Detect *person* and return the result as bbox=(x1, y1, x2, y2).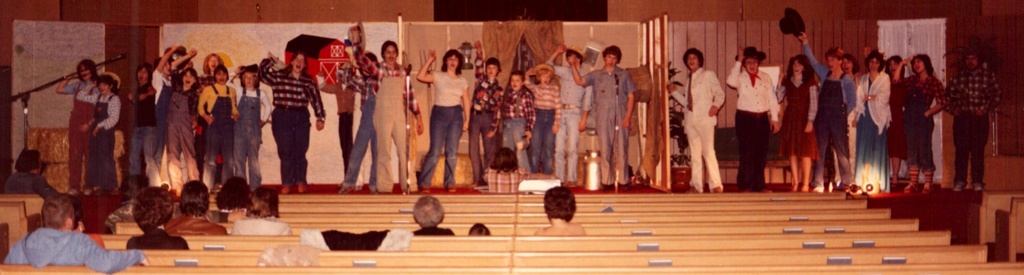
bbox=(77, 71, 125, 185).
